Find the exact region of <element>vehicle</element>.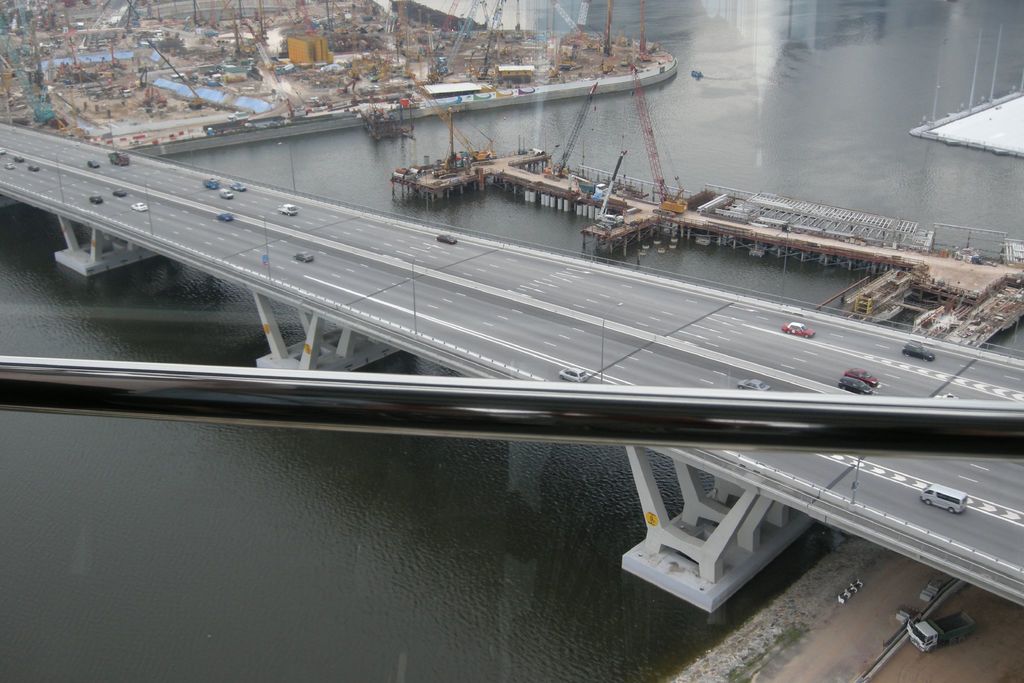
Exact region: (92,194,104,206).
